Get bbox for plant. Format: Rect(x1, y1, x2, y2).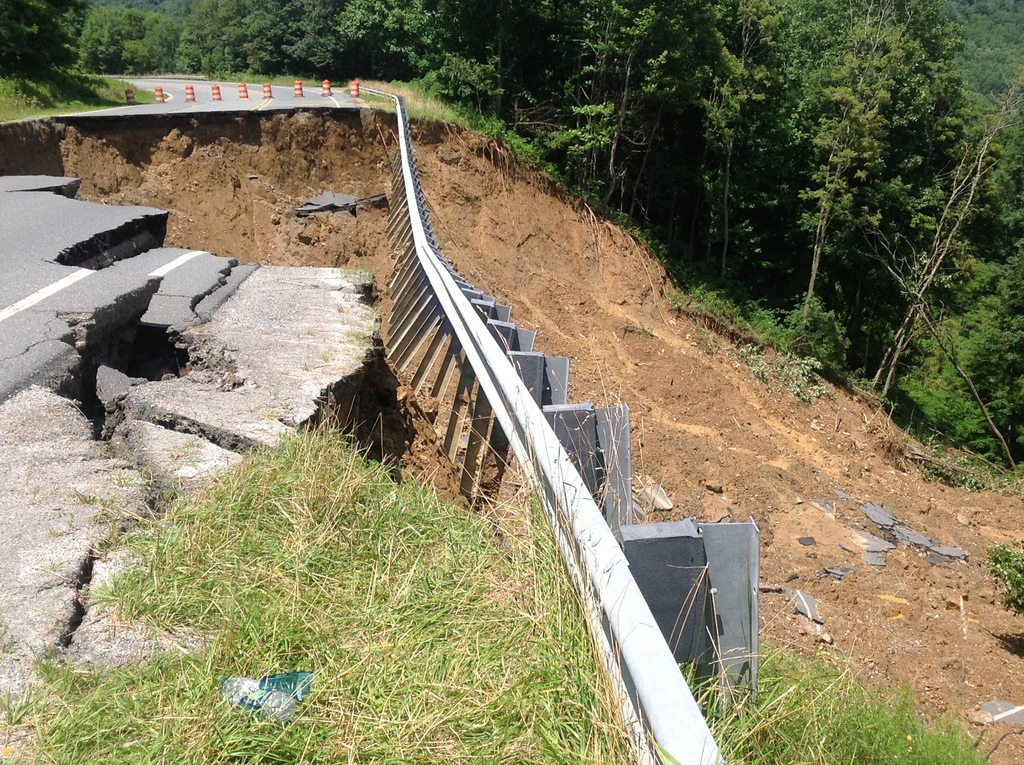
Rect(395, 51, 518, 103).
